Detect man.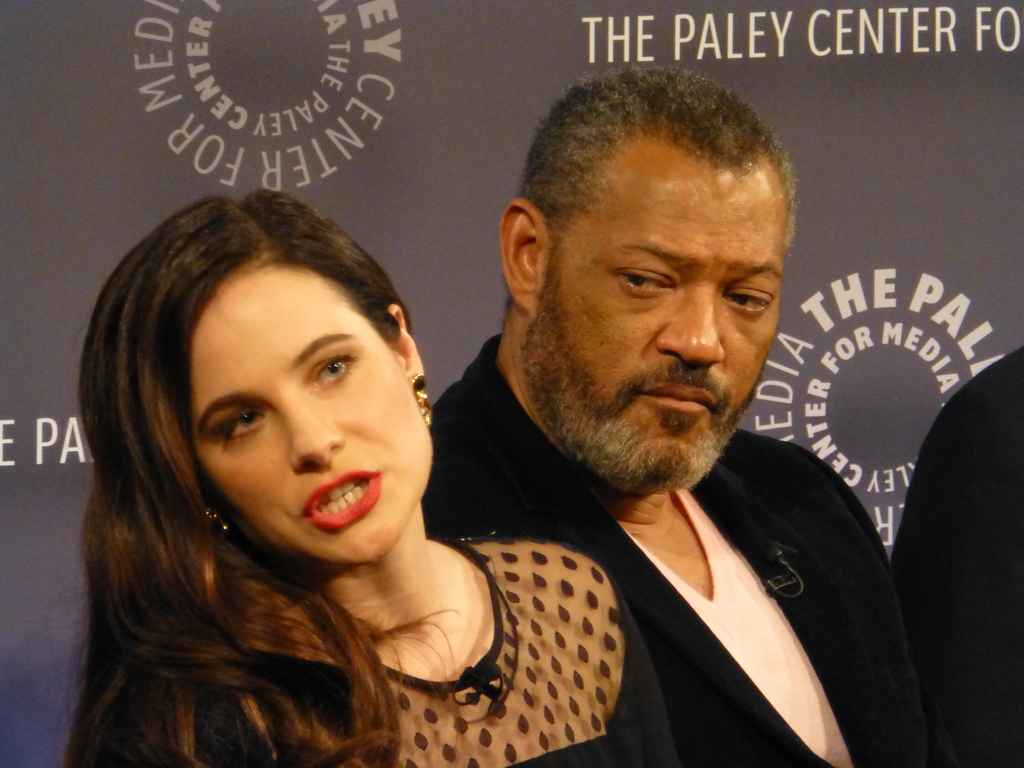
Detected at locate(303, 81, 948, 767).
